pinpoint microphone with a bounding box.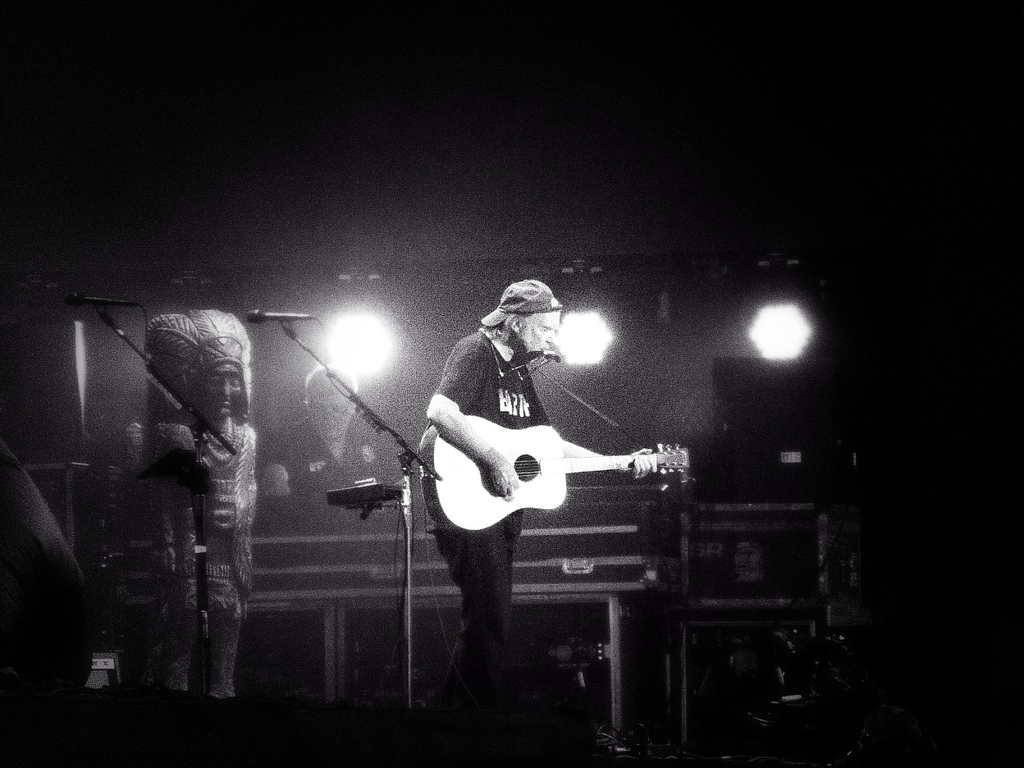
[x1=68, y1=288, x2=152, y2=320].
